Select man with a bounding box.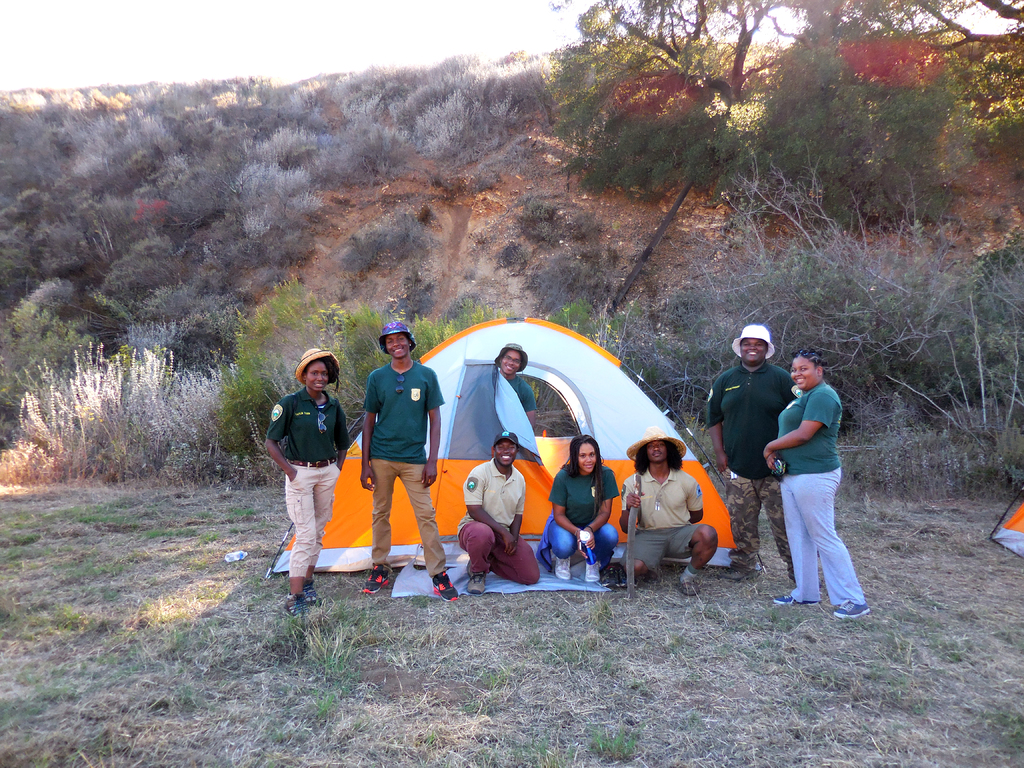
rect(460, 430, 542, 593).
